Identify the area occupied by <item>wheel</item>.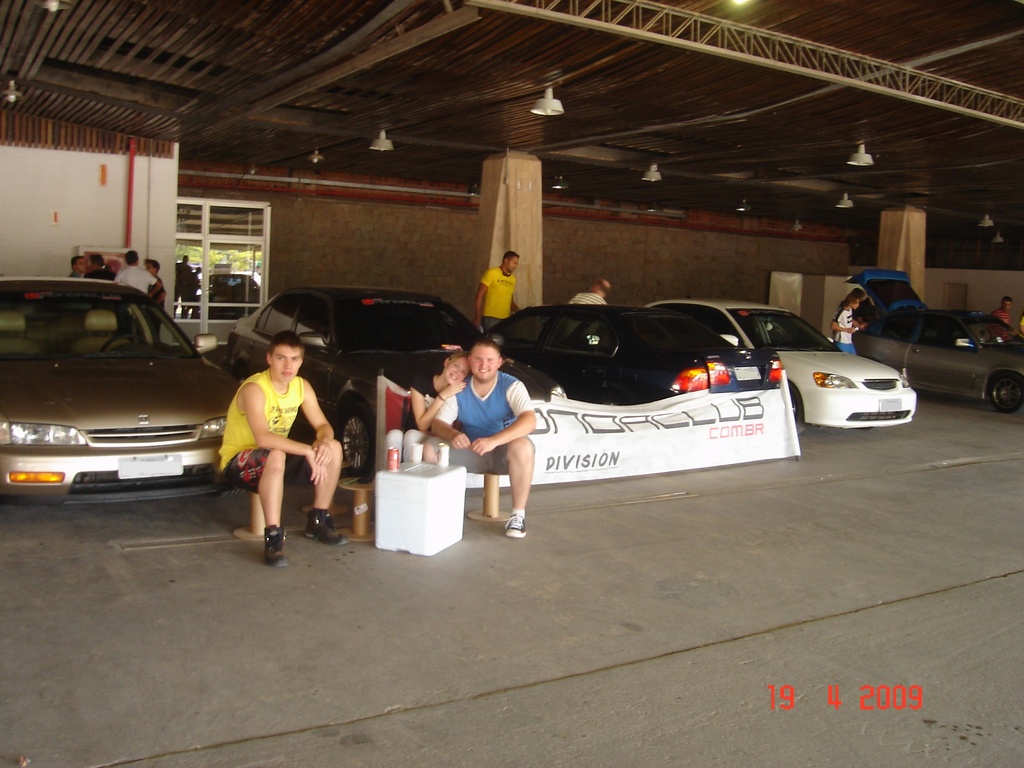
Area: {"x1": 790, "y1": 385, "x2": 808, "y2": 433}.
